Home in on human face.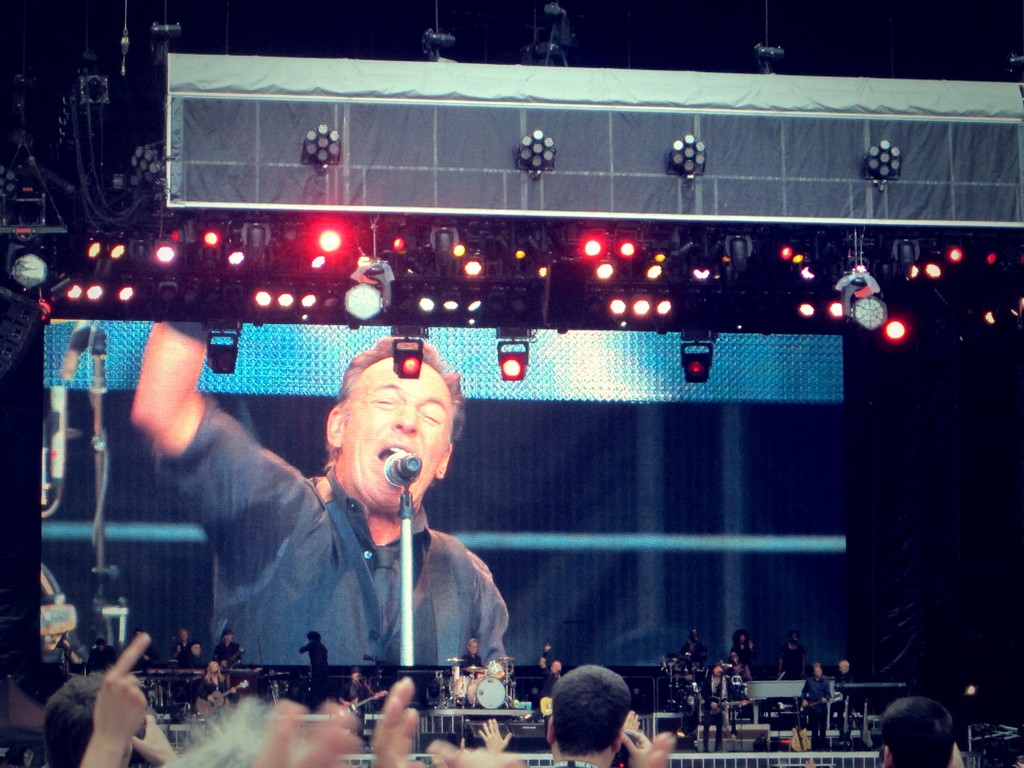
Homed in at box(344, 359, 452, 510).
